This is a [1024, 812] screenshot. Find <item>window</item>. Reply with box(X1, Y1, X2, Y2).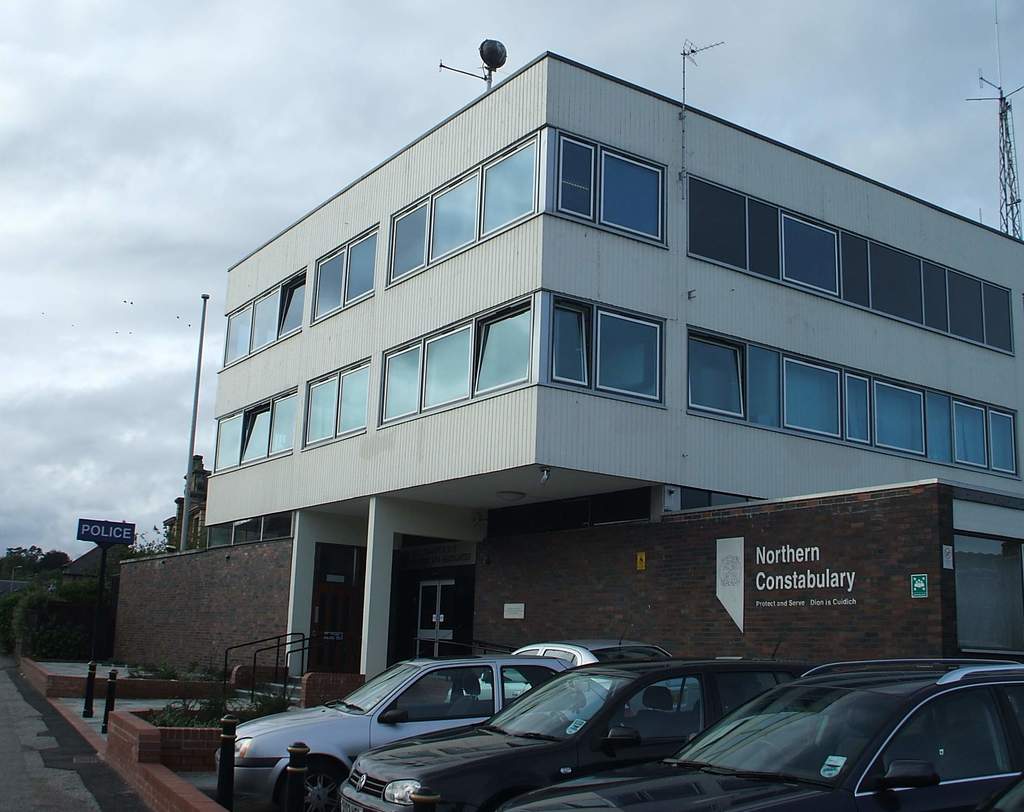
box(781, 211, 844, 301).
